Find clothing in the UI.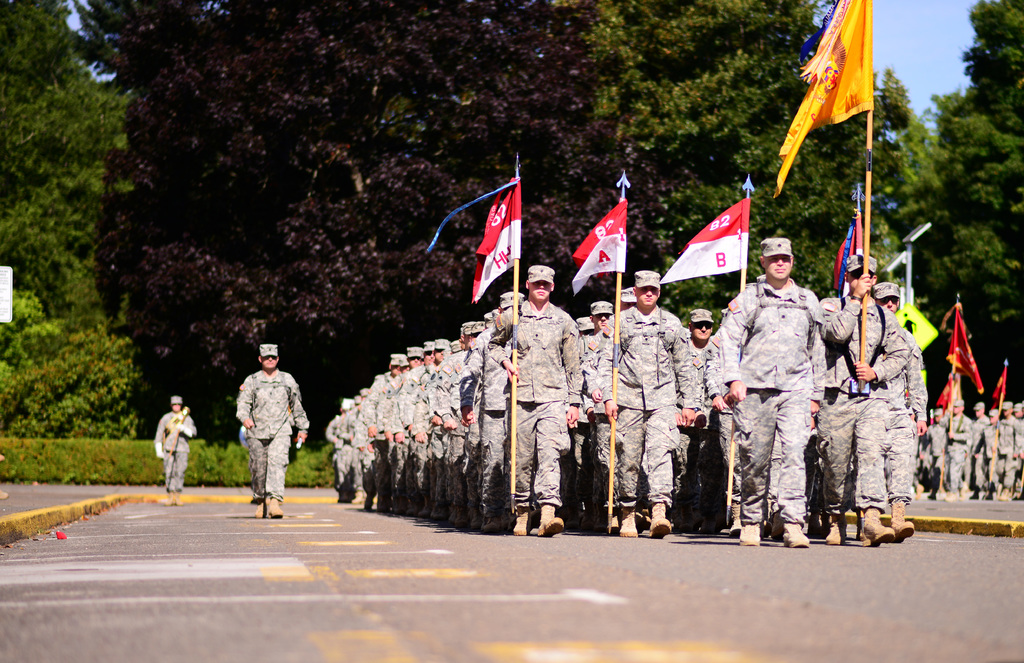
UI element at [1005, 417, 1021, 499].
